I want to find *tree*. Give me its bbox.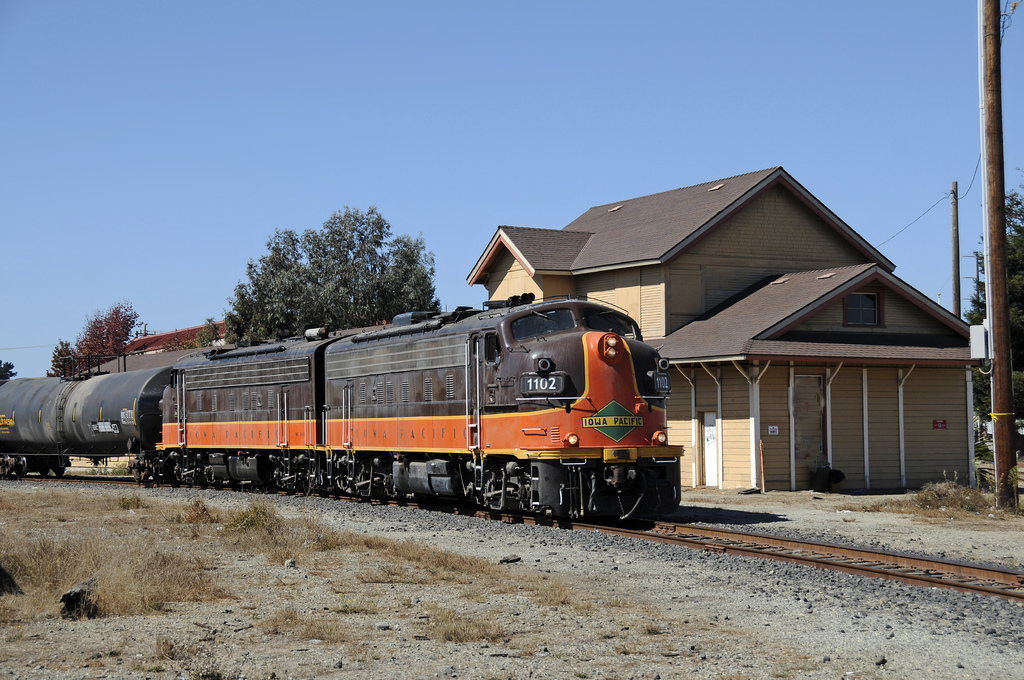
(left=45, top=303, right=140, bottom=379).
